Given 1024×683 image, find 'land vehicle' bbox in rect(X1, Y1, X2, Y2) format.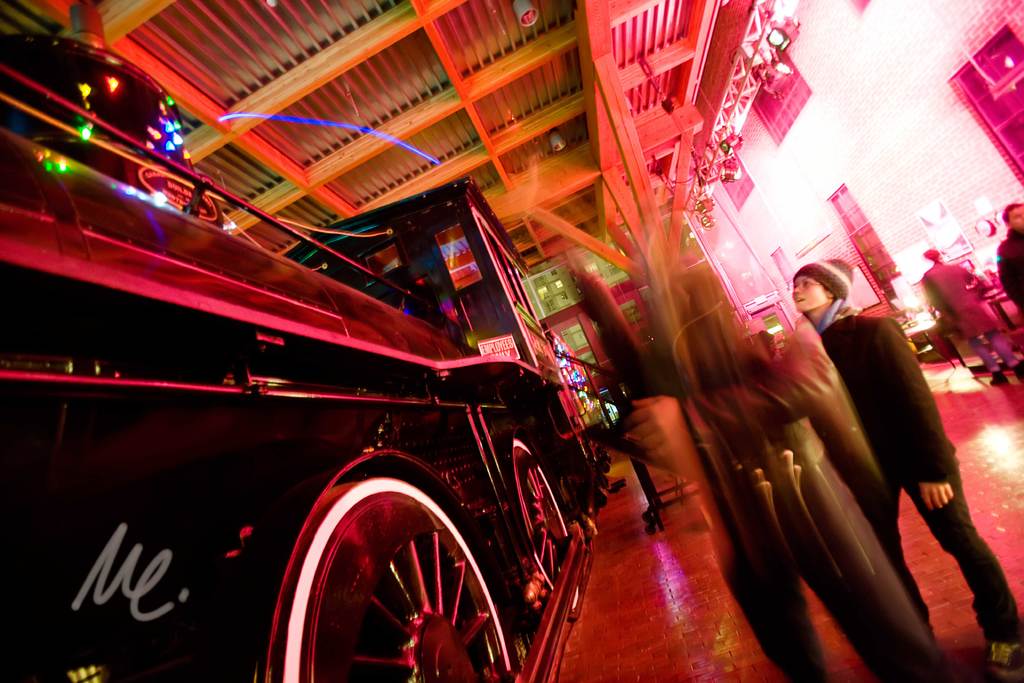
rect(12, 71, 726, 682).
